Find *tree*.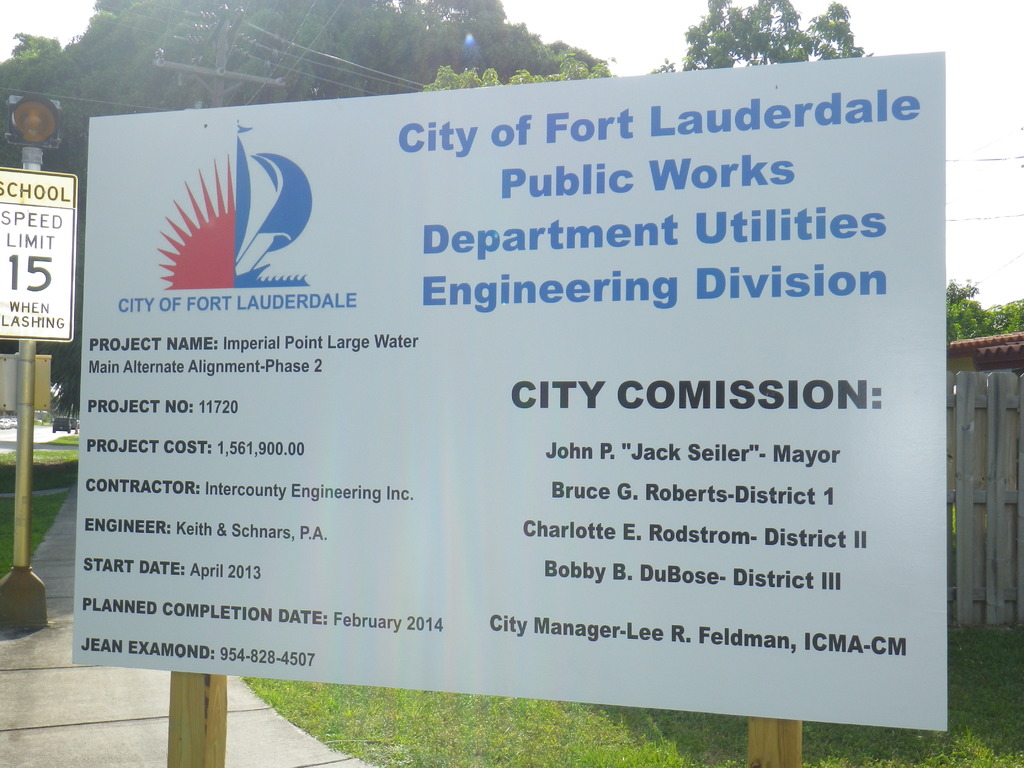
detection(429, 49, 609, 98).
